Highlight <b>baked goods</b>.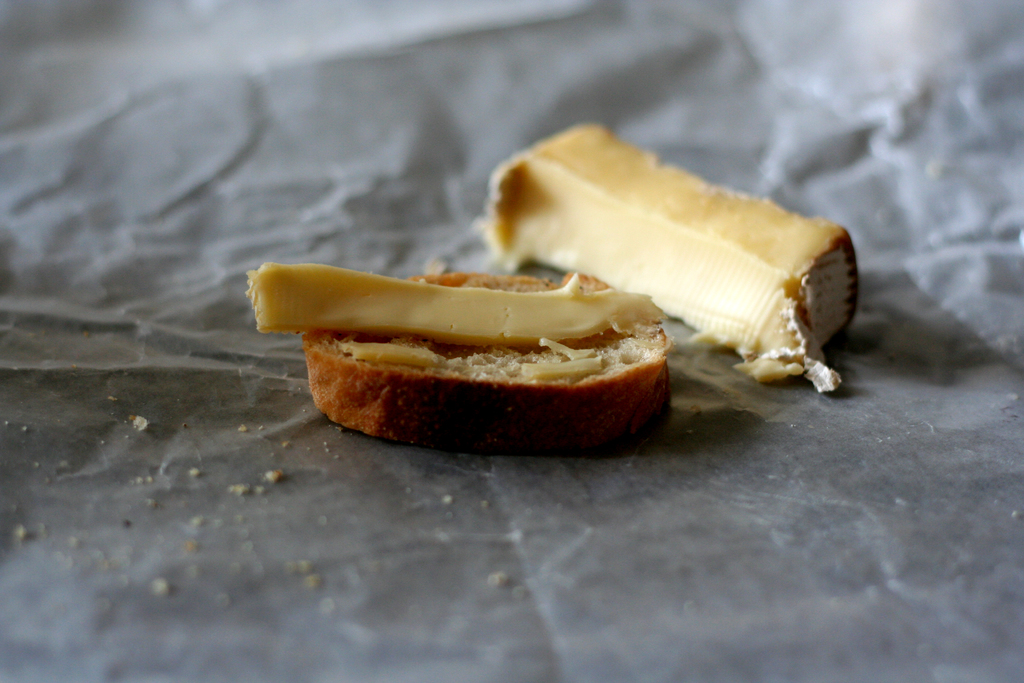
Highlighted region: 291 251 682 466.
